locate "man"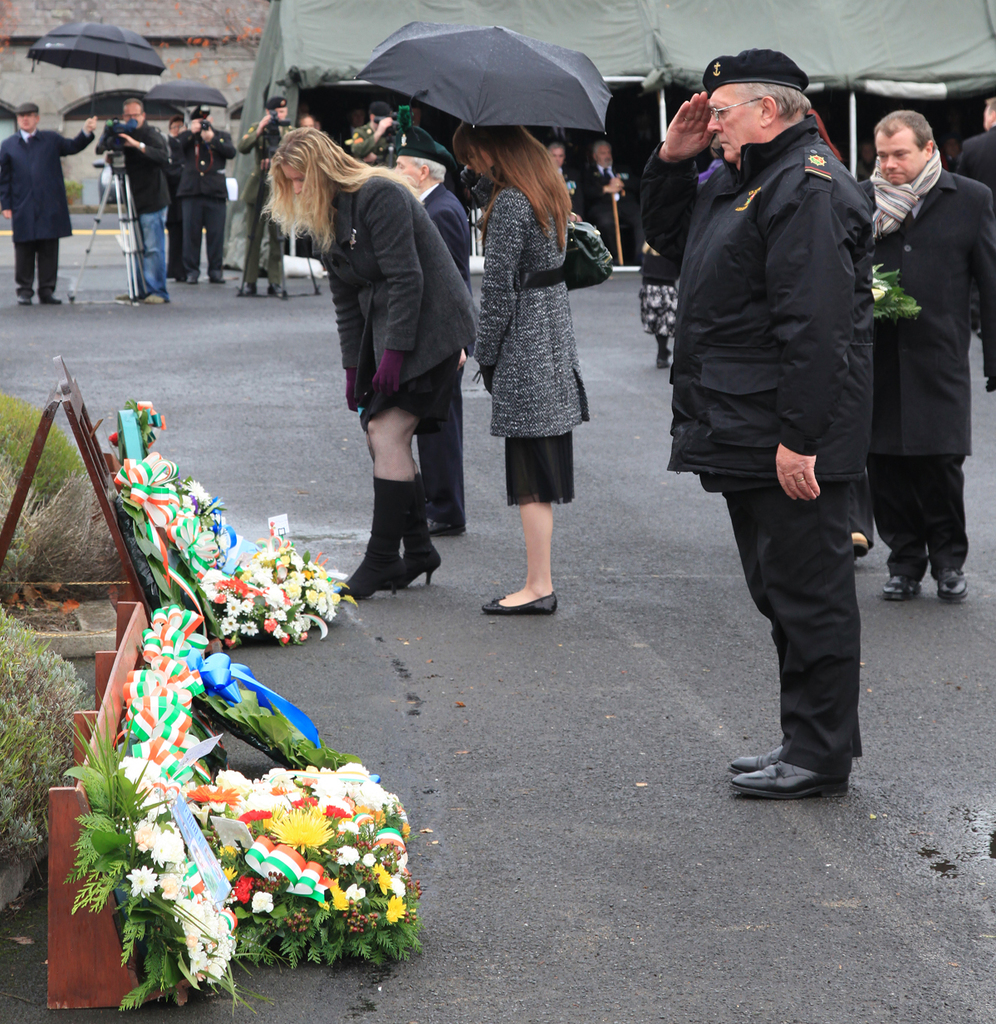
[164, 104, 238, 286]
